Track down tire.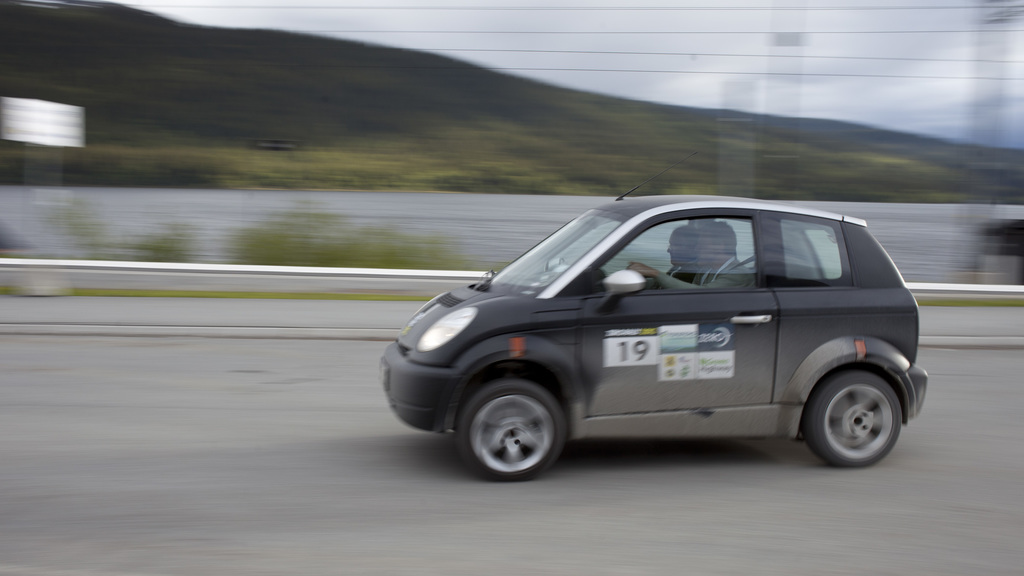
Tracked to [x1=458, y1=376, x2=568, y2=478].
